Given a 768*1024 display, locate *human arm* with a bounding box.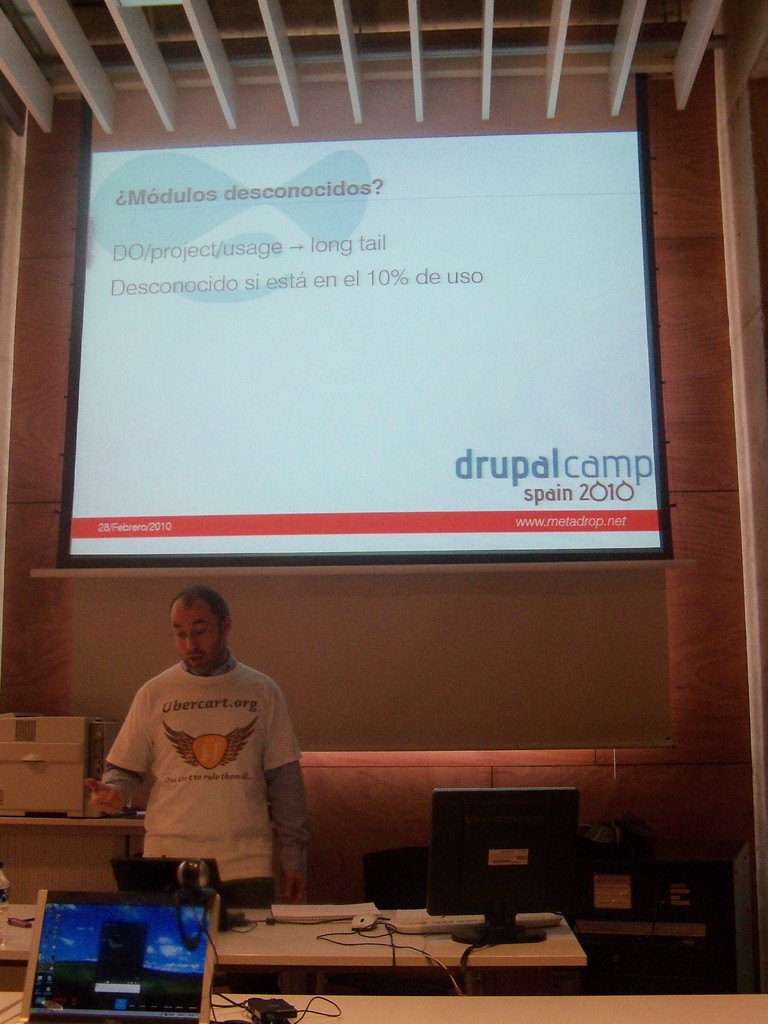
Located: bbox=(85, 680, 160, 811).
